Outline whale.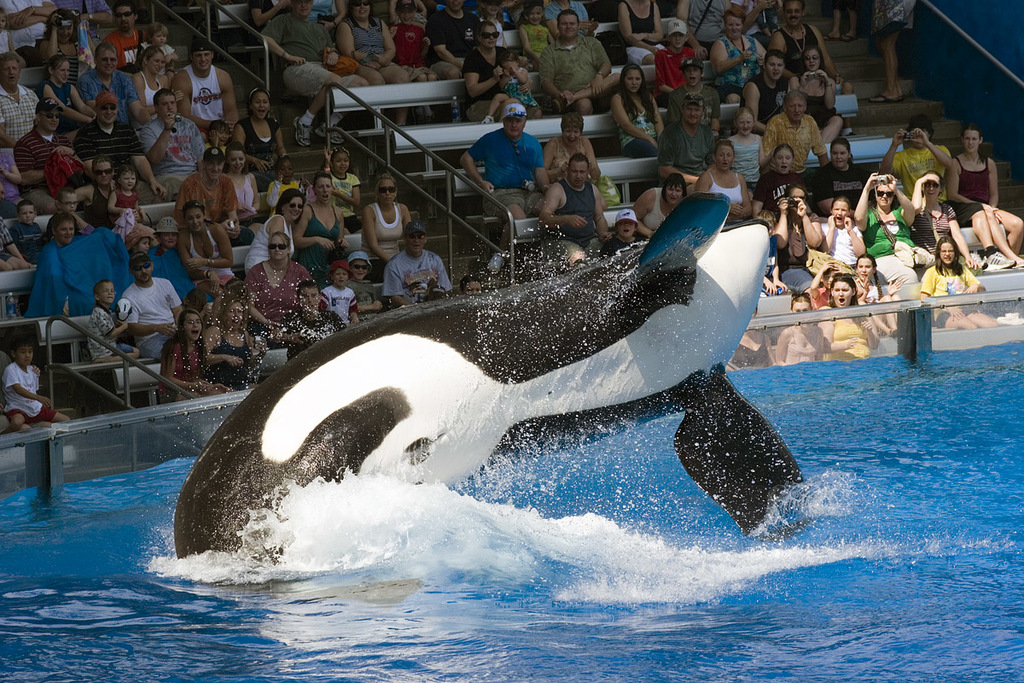
Outline: x1=165 y1=189 x2=811 y2=587.
